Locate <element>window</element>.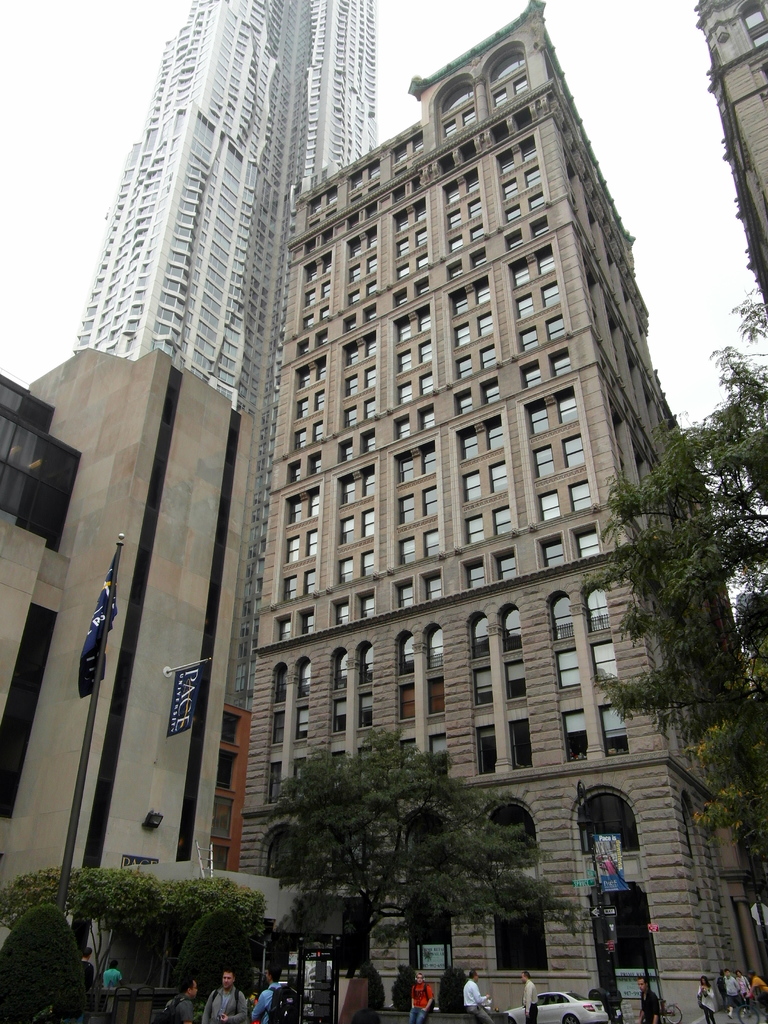
Bounding box: locate(284, 536, 298, 566).
